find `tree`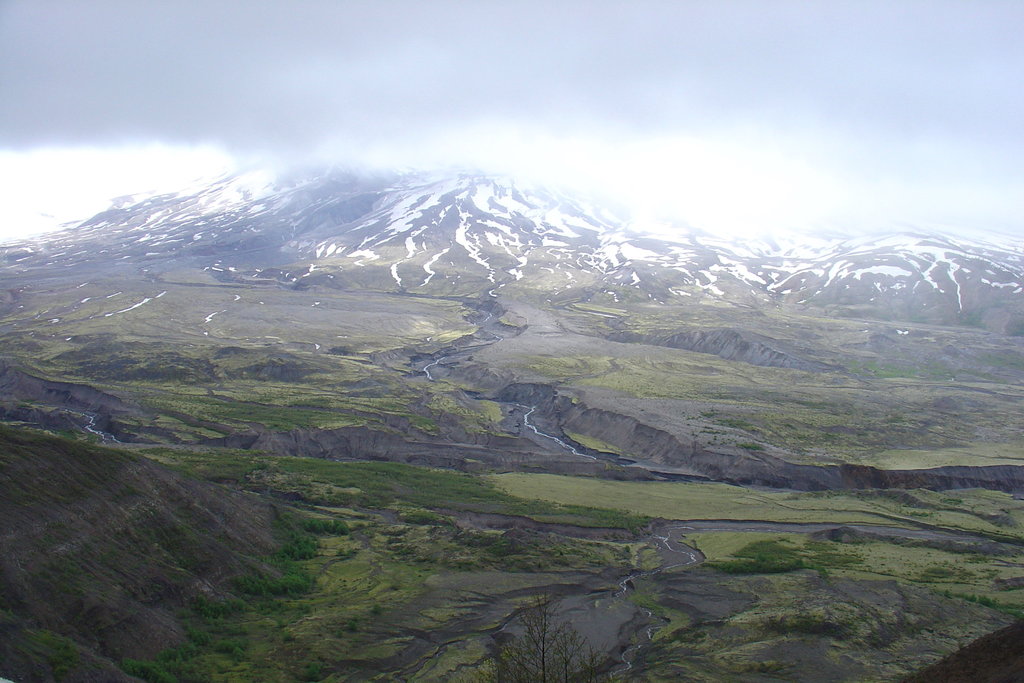
BBox(501, 592, 598, 682)
